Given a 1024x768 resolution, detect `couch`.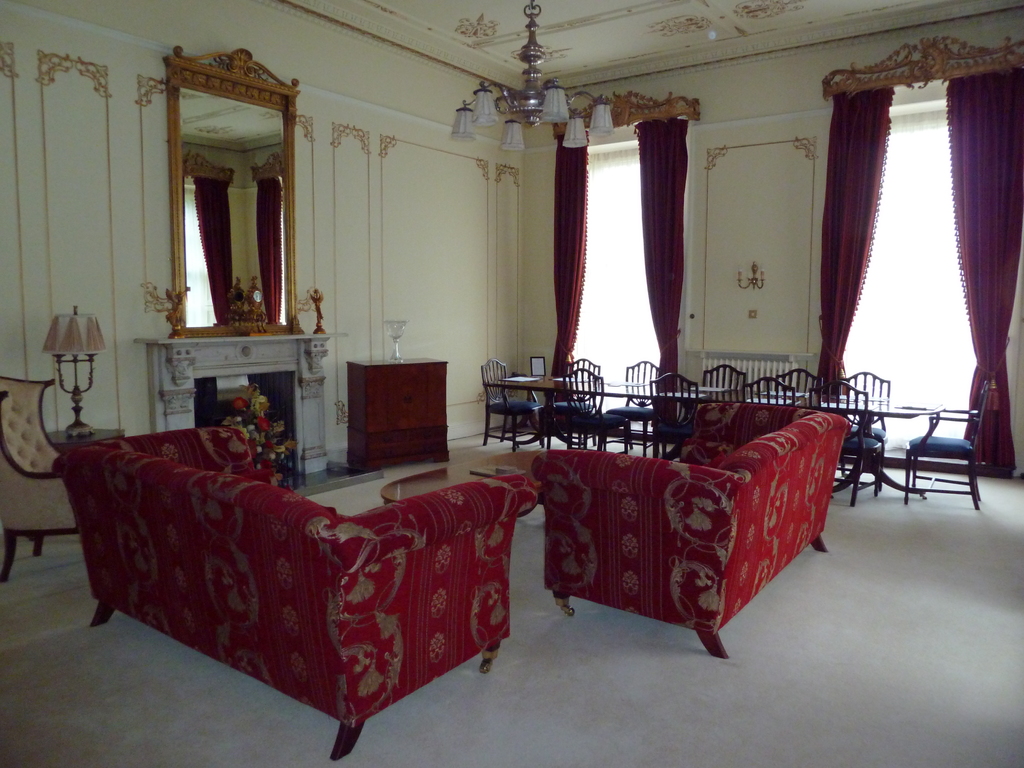
locate(54, 428, 538, 762).
